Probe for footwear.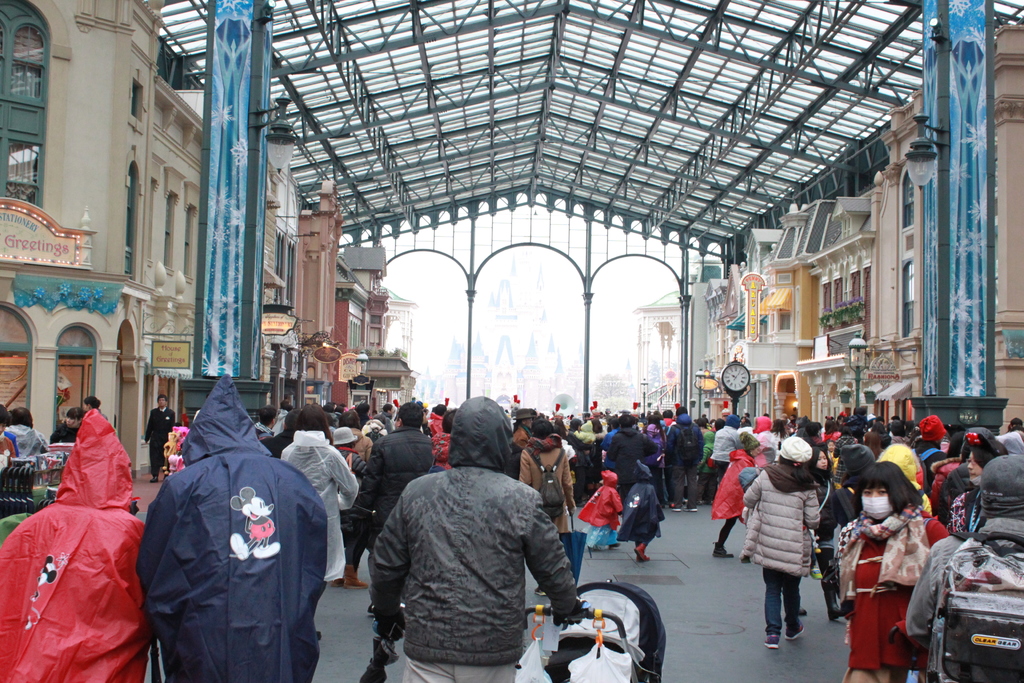
Probe result: {"x1": 764, "y1": 631, "x2": 782, "y2": 645}.
